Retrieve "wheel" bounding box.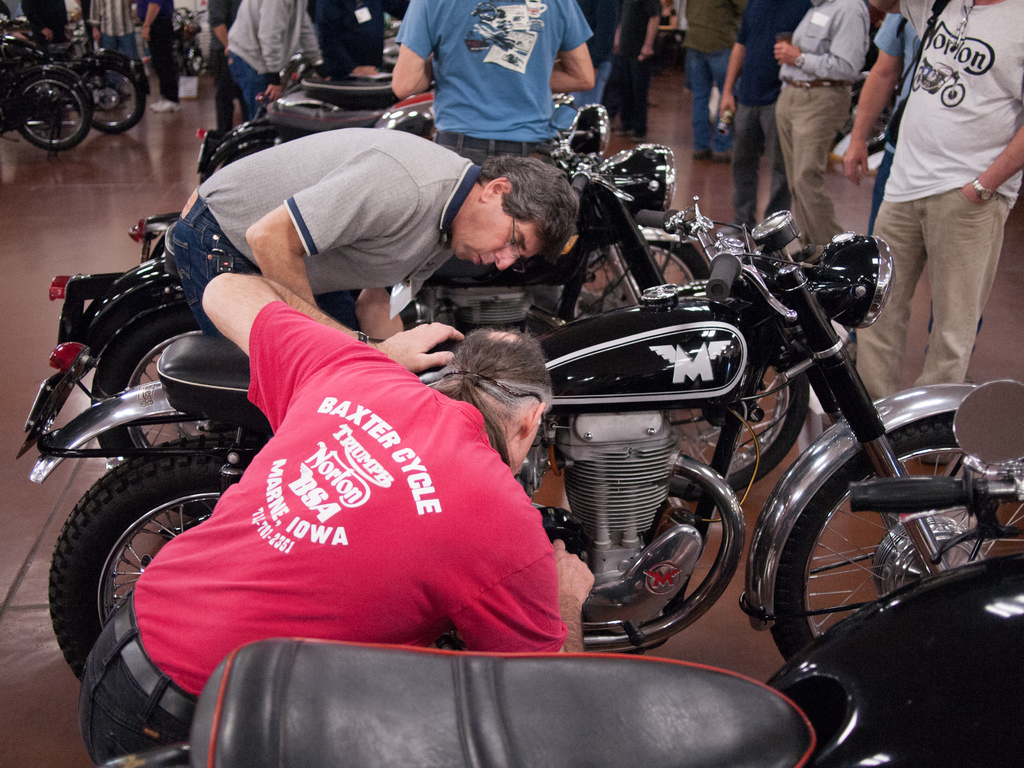
Bounding box: BBox(767, 414, 1023, 671).
